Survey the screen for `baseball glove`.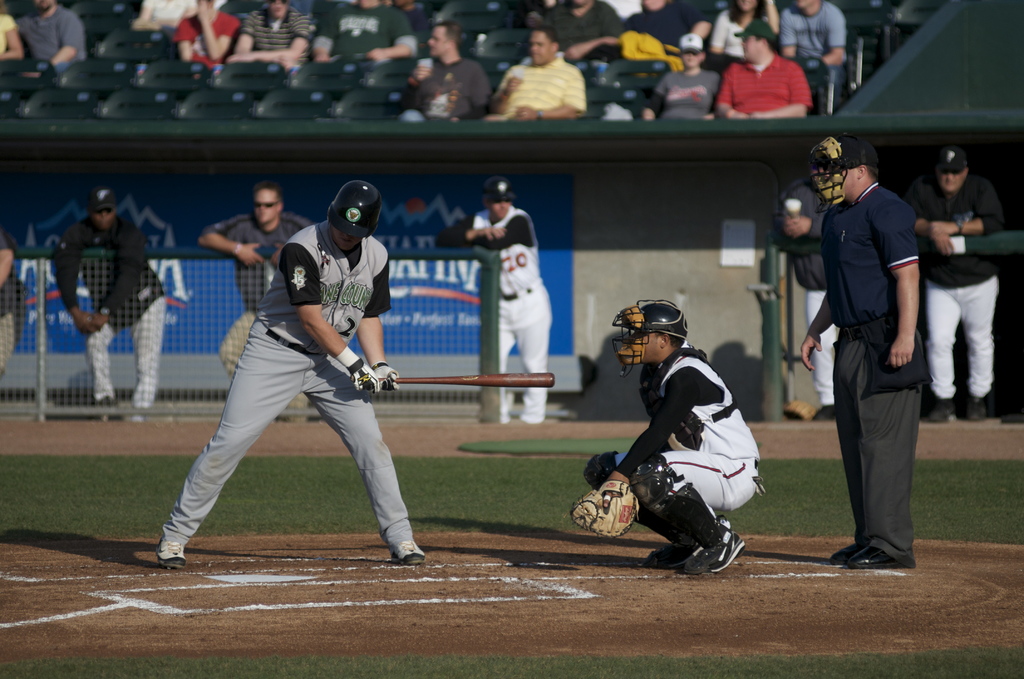
Survey found: select_region(376, 366, 408, 395).
